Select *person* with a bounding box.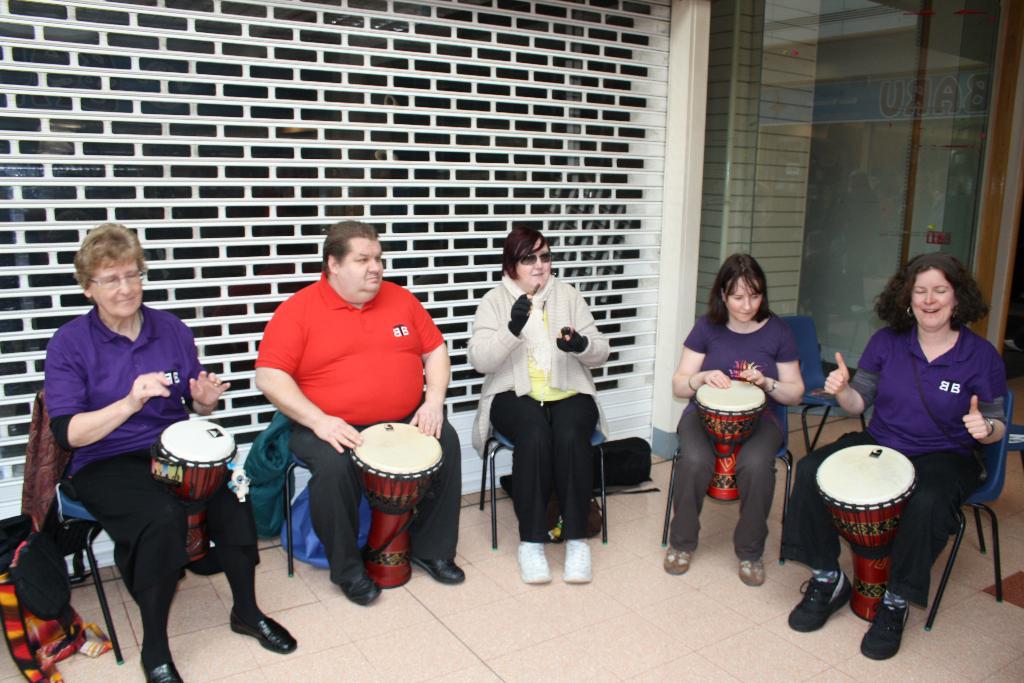
{"x1": 847, "y1": 233, "x2": 992, "y2": 612}.
